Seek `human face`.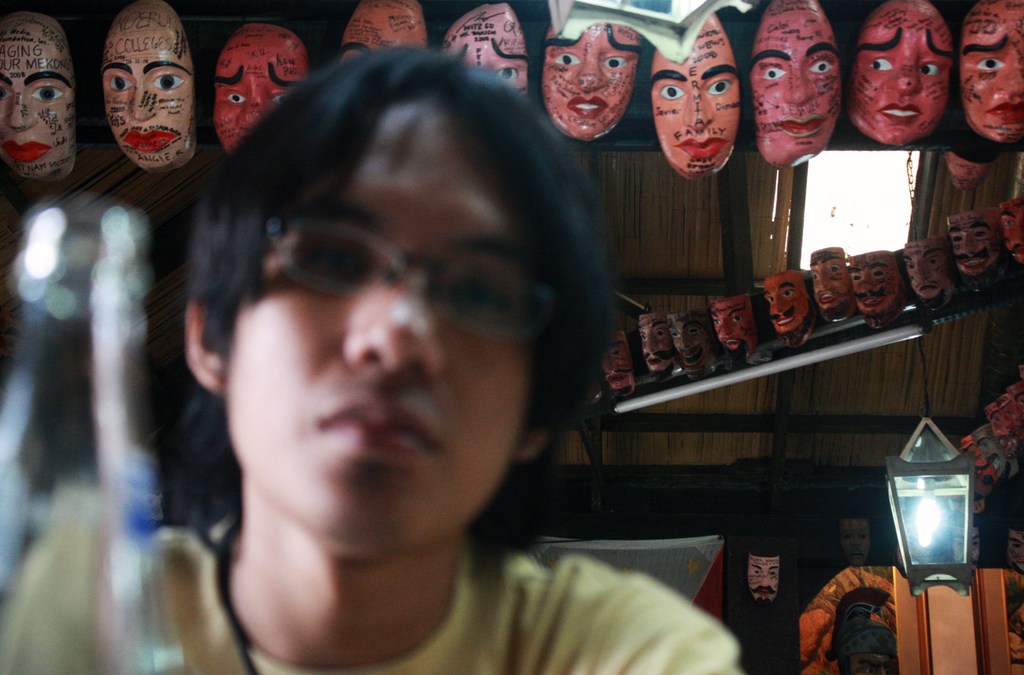
BBox(971, 425, 1021, 480).
